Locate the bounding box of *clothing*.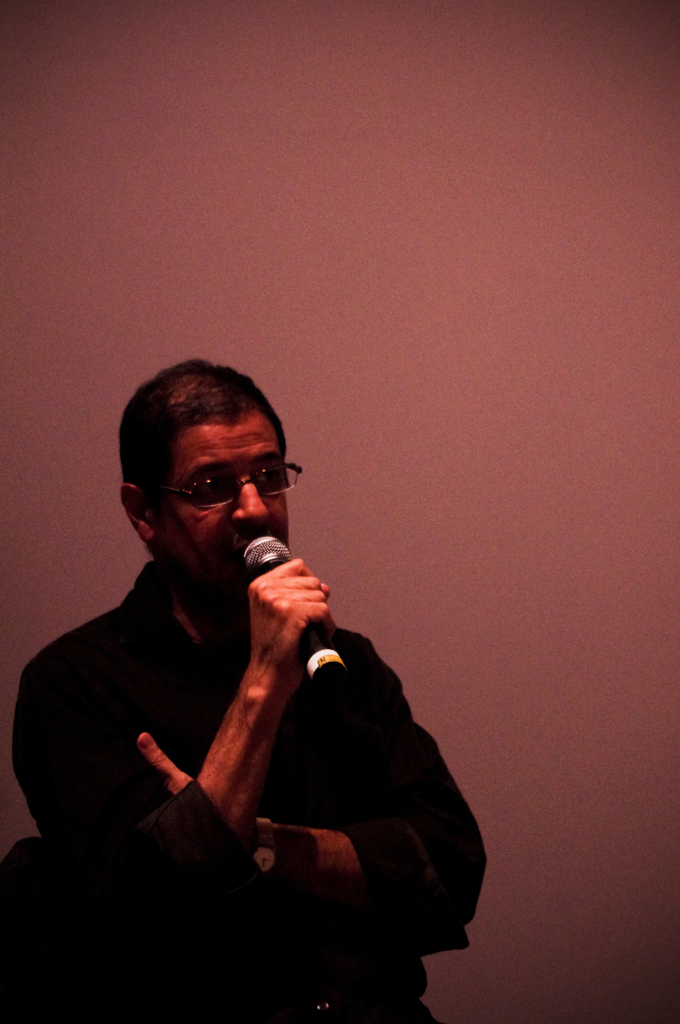
Bounding box: x1=8 y1=572 x2=494 y2=1021.
